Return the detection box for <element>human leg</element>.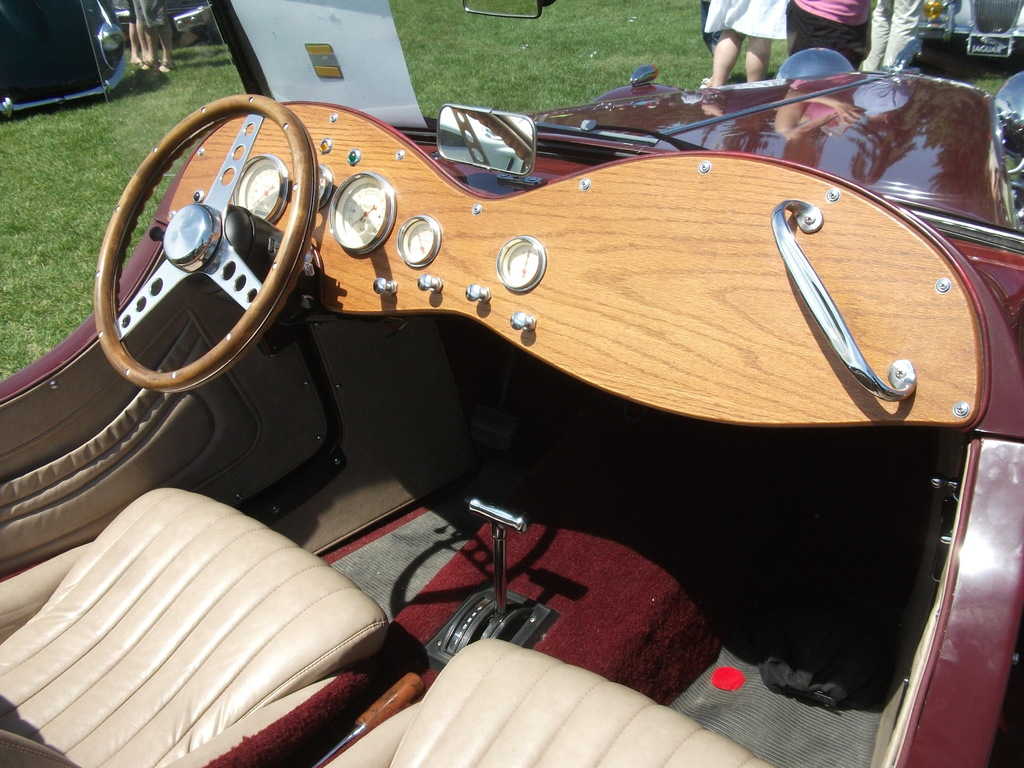
BBox(744, 33, 774, 81).
